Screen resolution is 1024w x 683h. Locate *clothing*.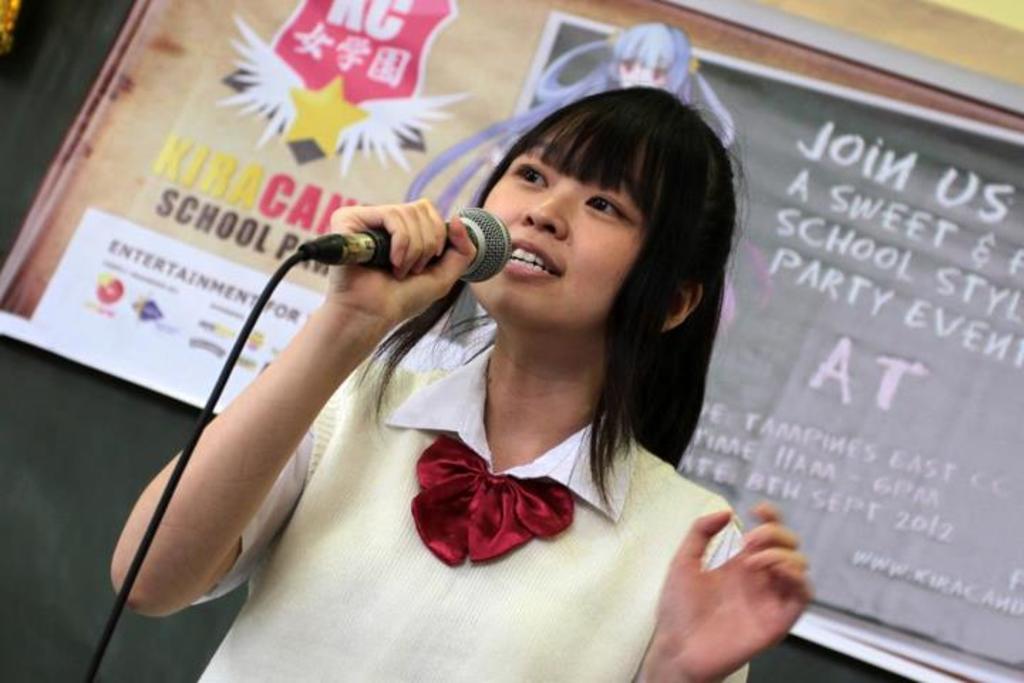
x1=311, y1=344, x2=779, y2=640.
